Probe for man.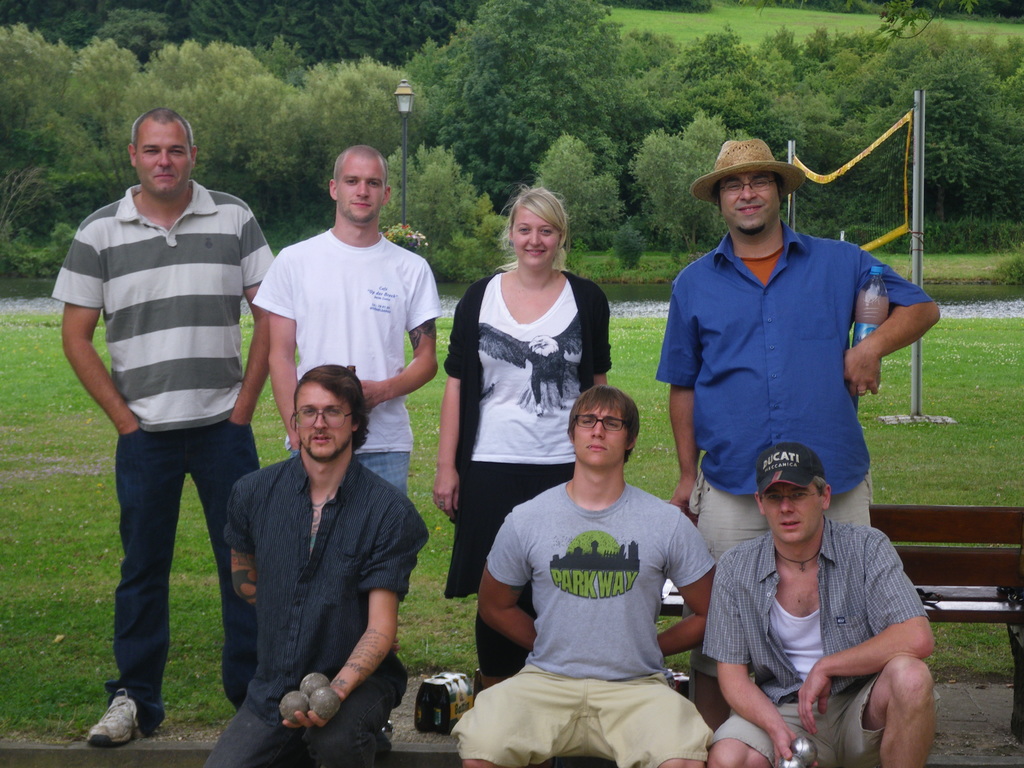
Probe result: [449, 385, 714, 767].
